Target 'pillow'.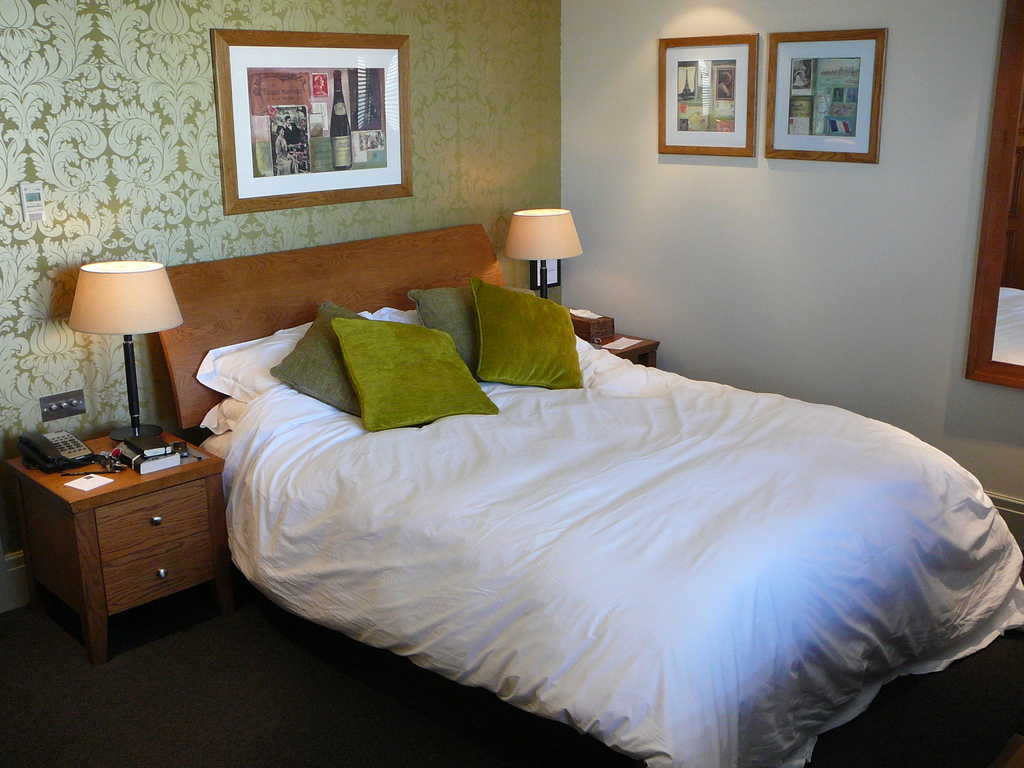
Target region: bbox=(333, 323, 499, 427).
